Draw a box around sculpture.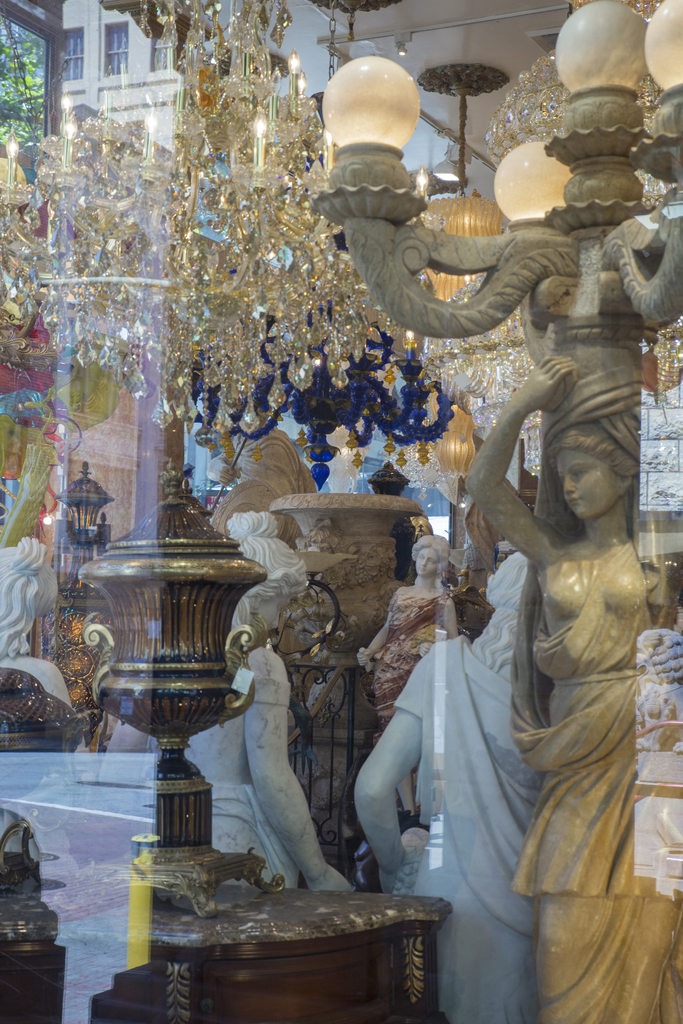
l=0, t=529, r=89, b=743.
